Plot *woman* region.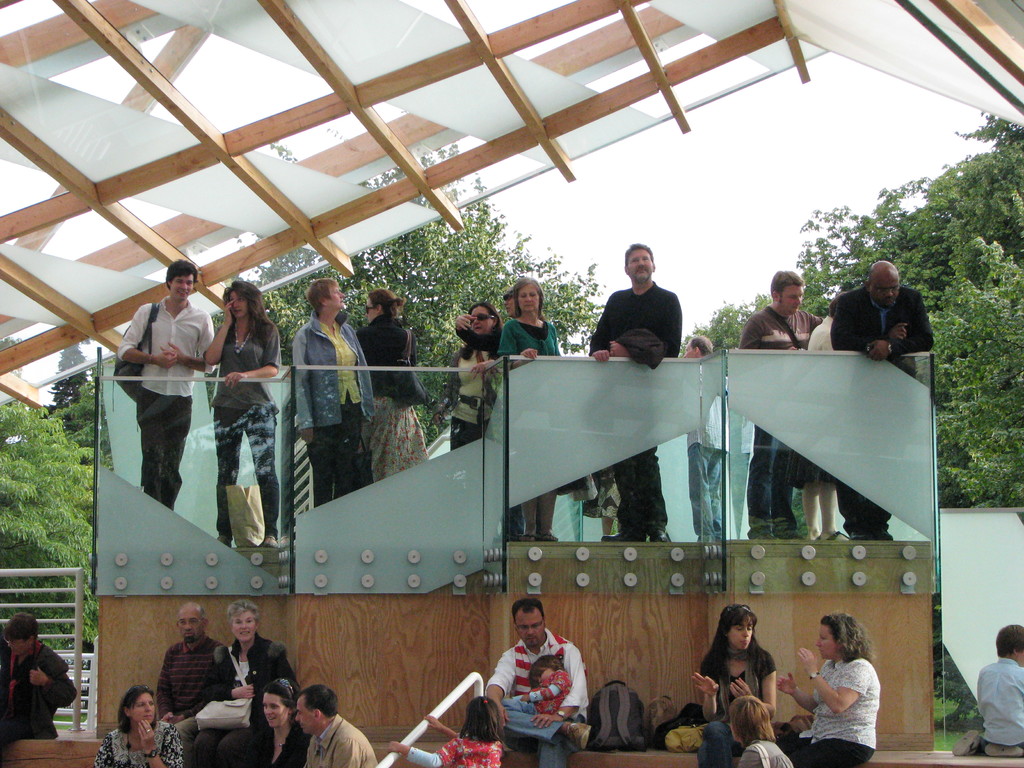
Plotted at 788:618:892:760.
